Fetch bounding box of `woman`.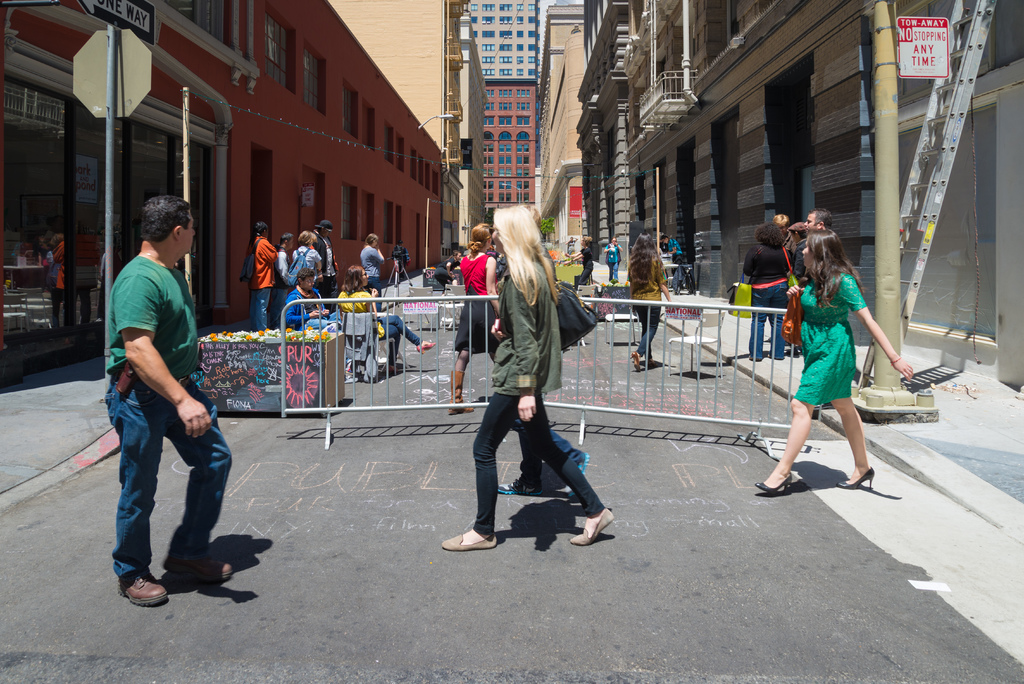
Bbox: [left=627, top=232, right=671, bottom=373].
